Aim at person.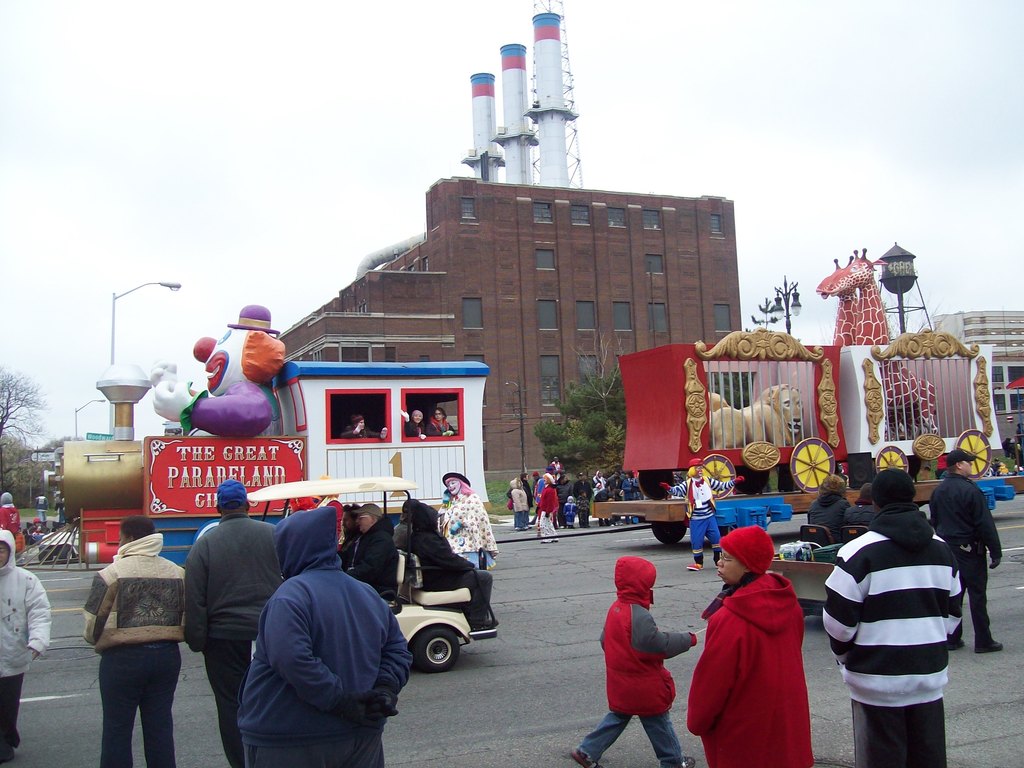
Aimed at region(930, 449, 1003, 659).
